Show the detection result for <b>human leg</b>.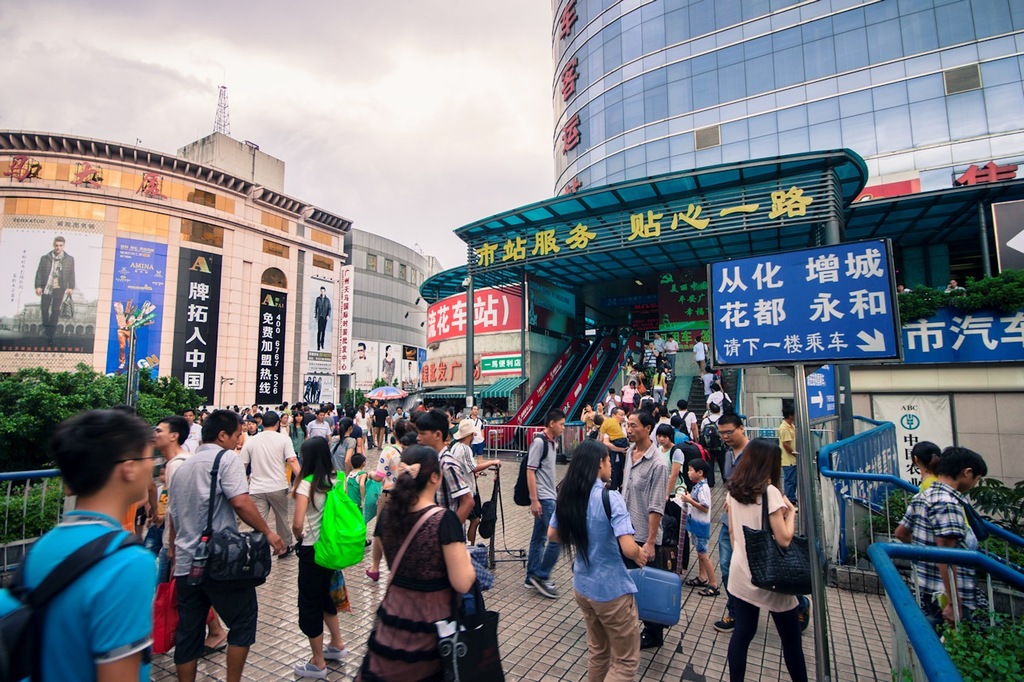
576:591:640:680.
